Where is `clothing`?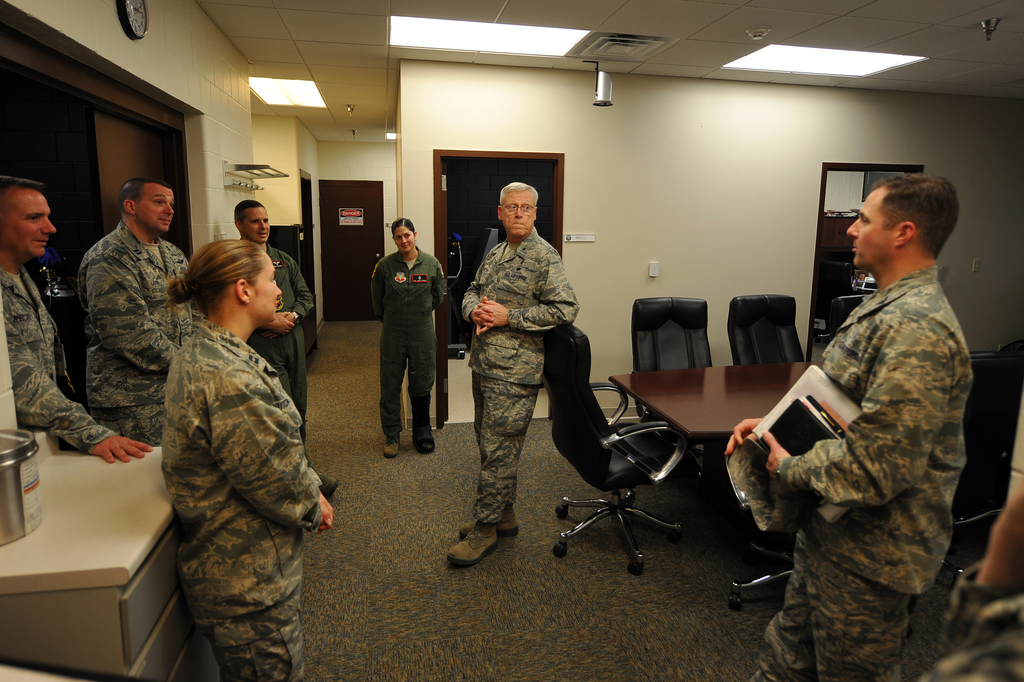
(x1=745, y1=204, x2=988, y2=675).
